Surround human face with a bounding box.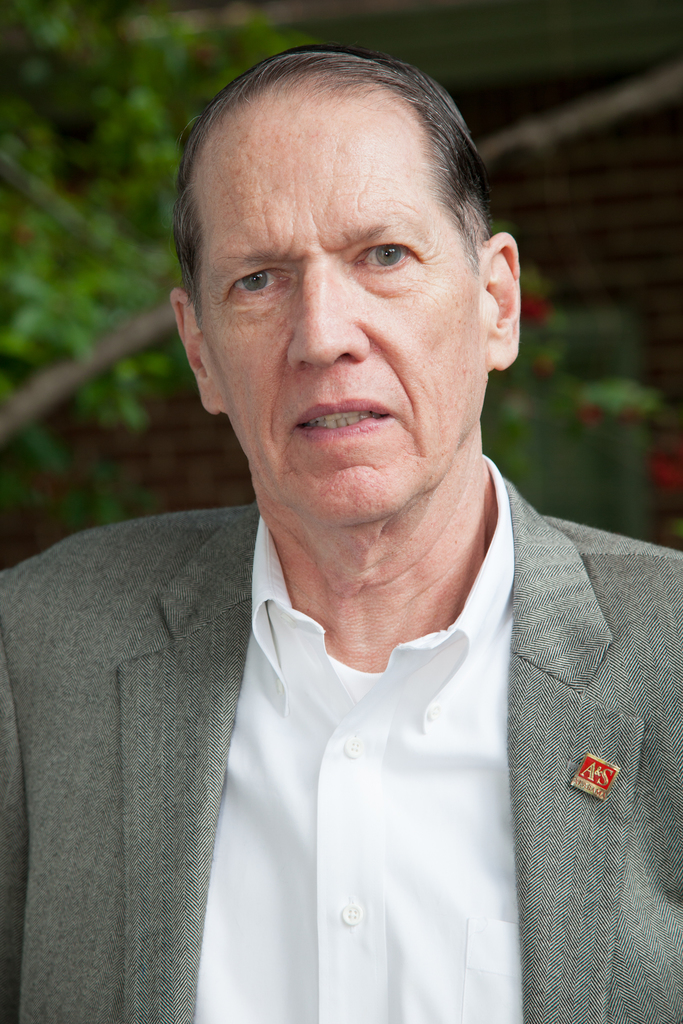
locate(202, 116, 482, 525).
